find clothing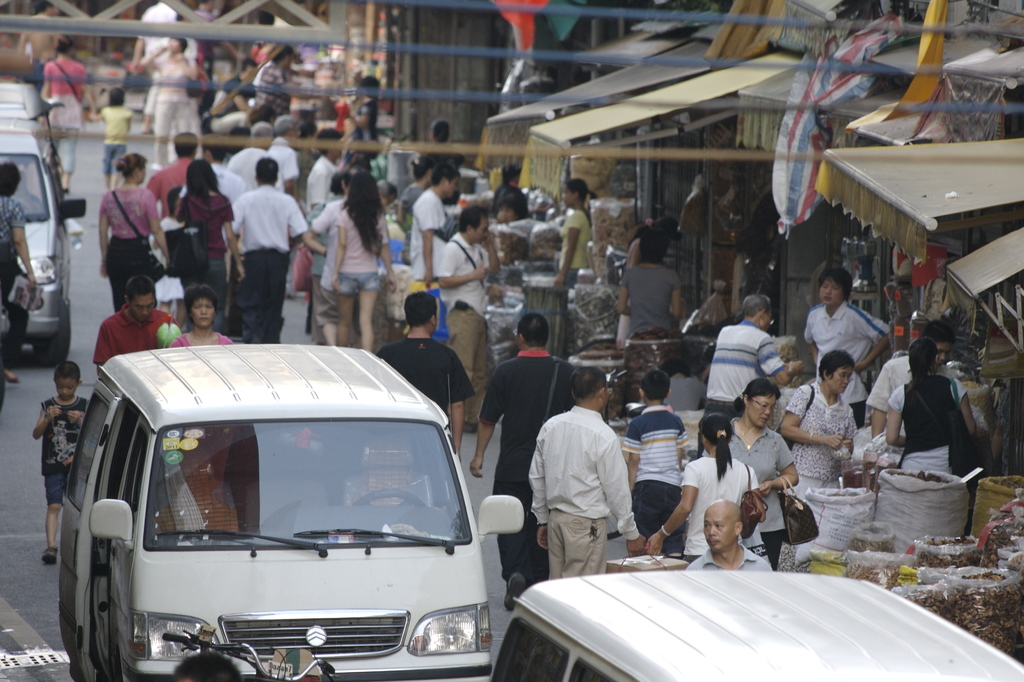
crop(104, 105, 133, 178)
